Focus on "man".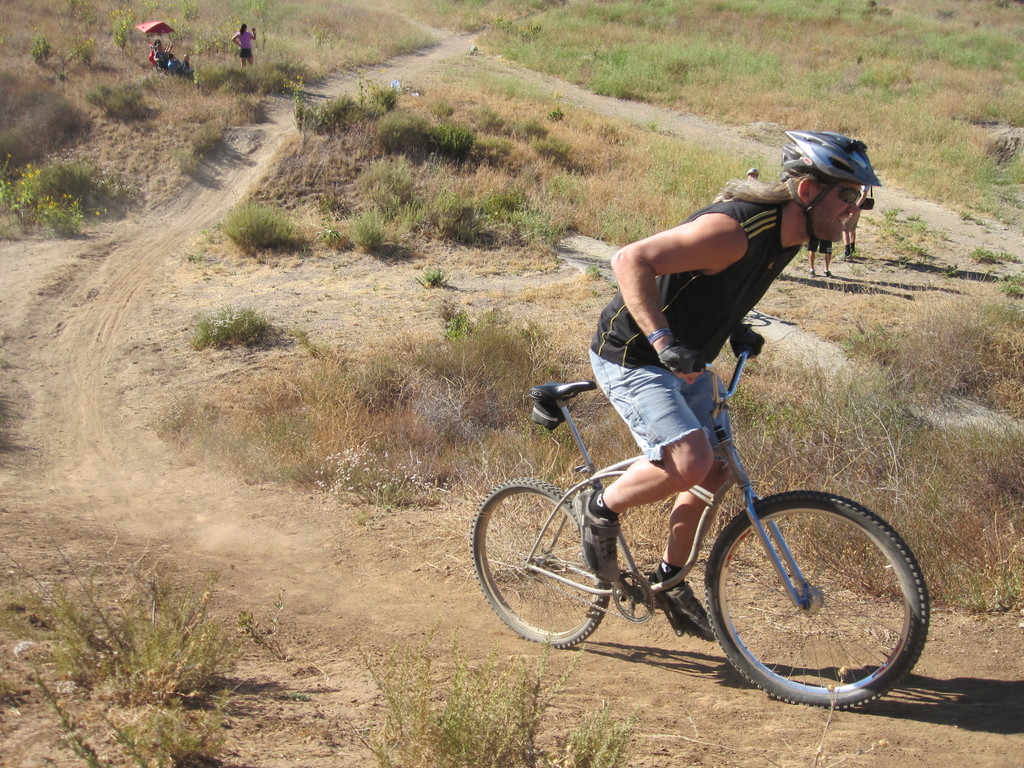
Focused at <bbox>539, 155, 881, 536</bbox>.
